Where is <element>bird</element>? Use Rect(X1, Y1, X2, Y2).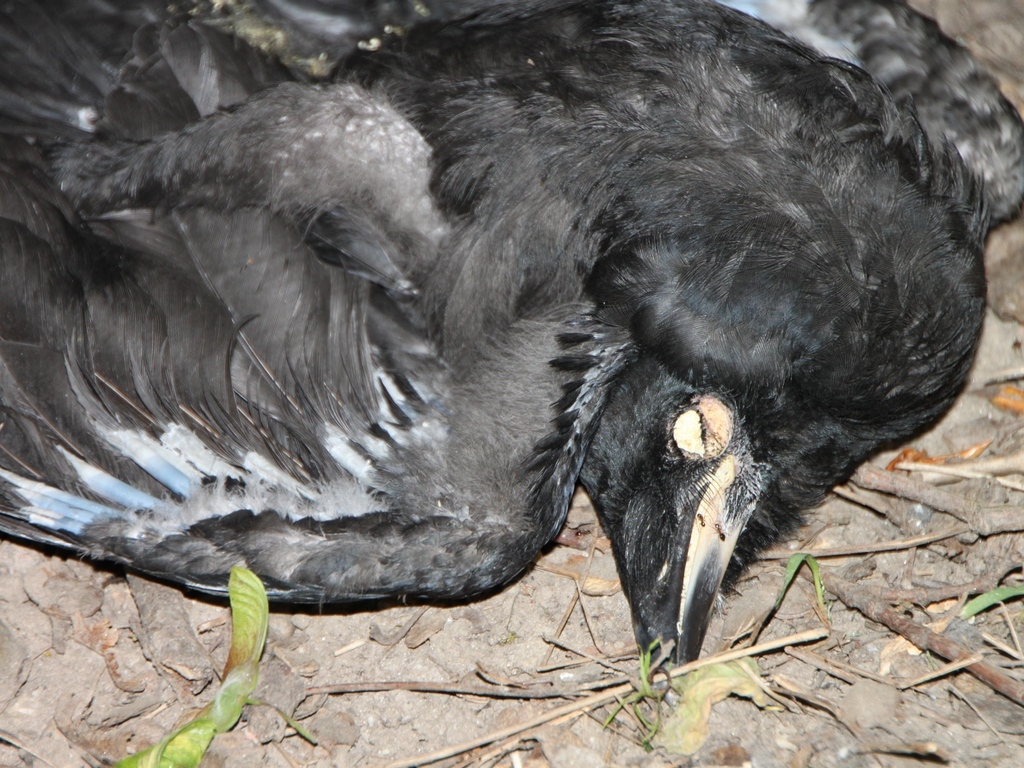
Rect(21, 4, 1017, 718).
